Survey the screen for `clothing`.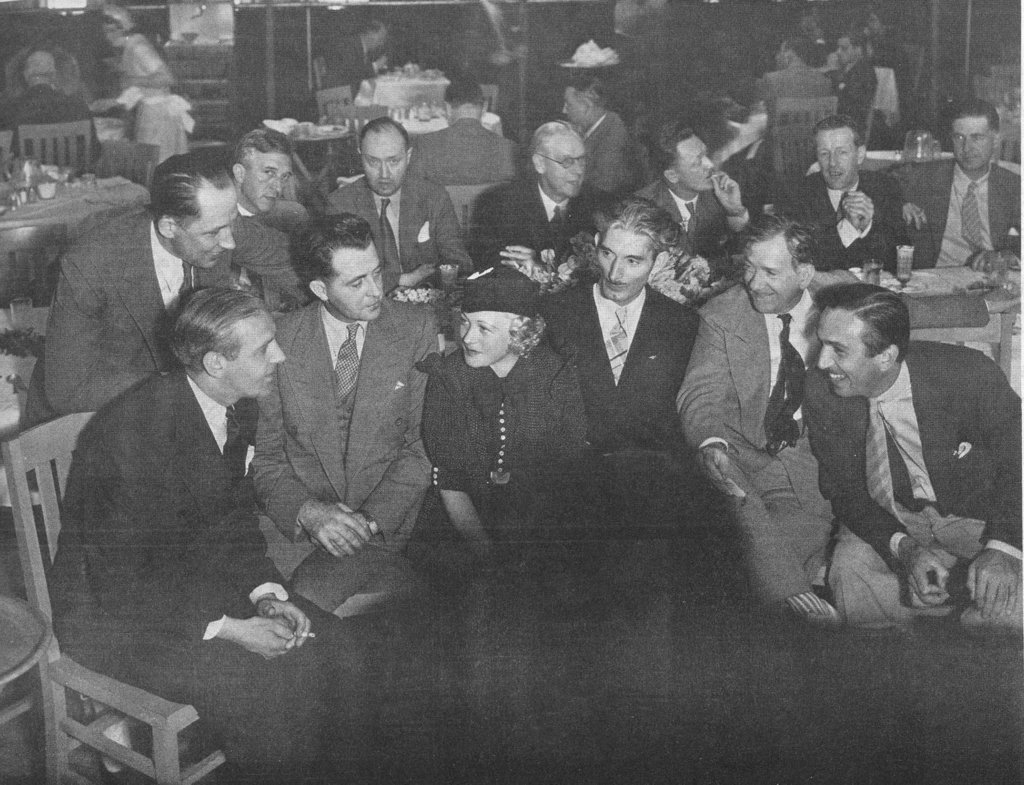
Survey found: locate(115, 45, 193, 160).
